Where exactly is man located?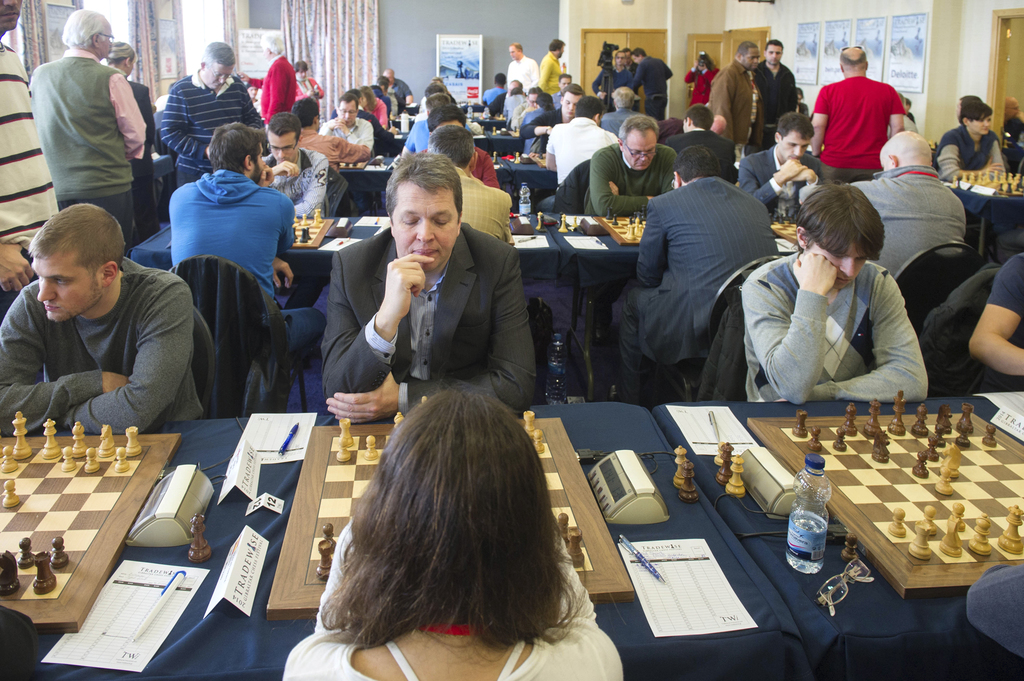
Its bounding box is 508,40,536,90.
